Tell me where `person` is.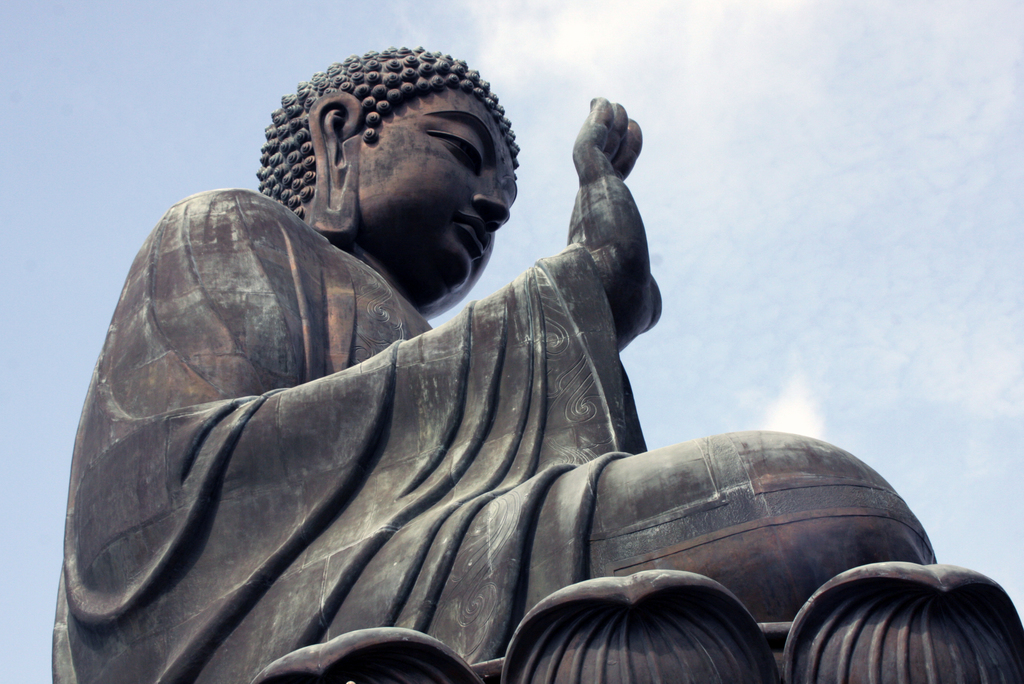
`person` is at l=52, t=40, r=933, b=683.
